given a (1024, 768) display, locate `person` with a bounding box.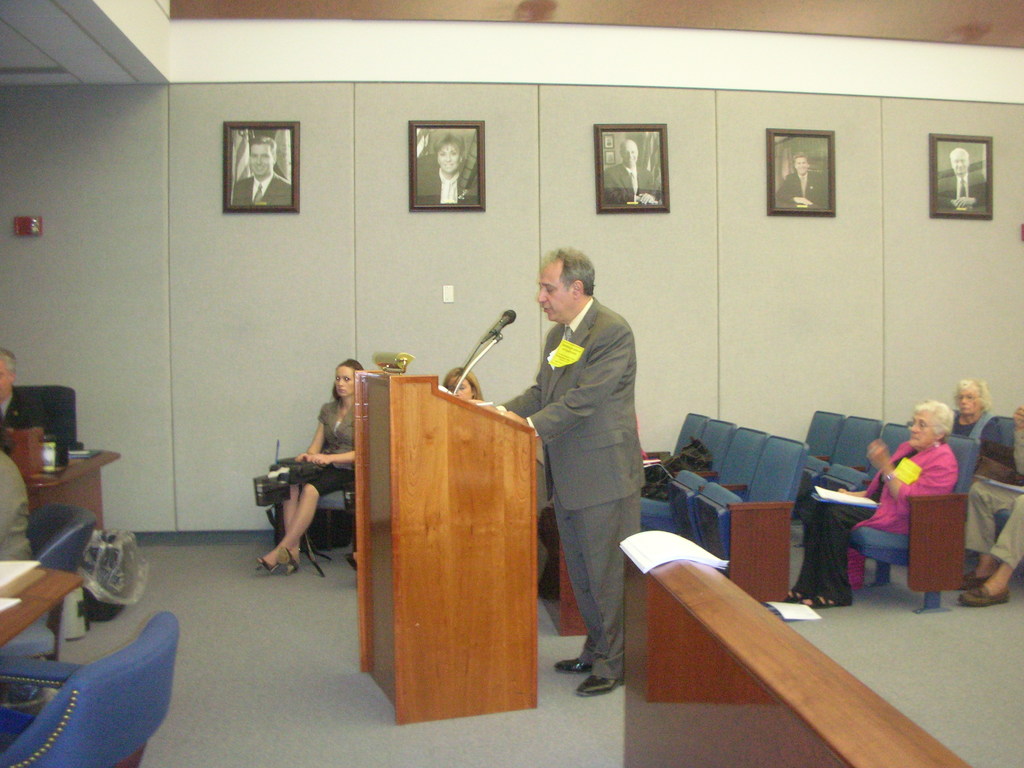
Located: detection(435, 356, 483, 399).
